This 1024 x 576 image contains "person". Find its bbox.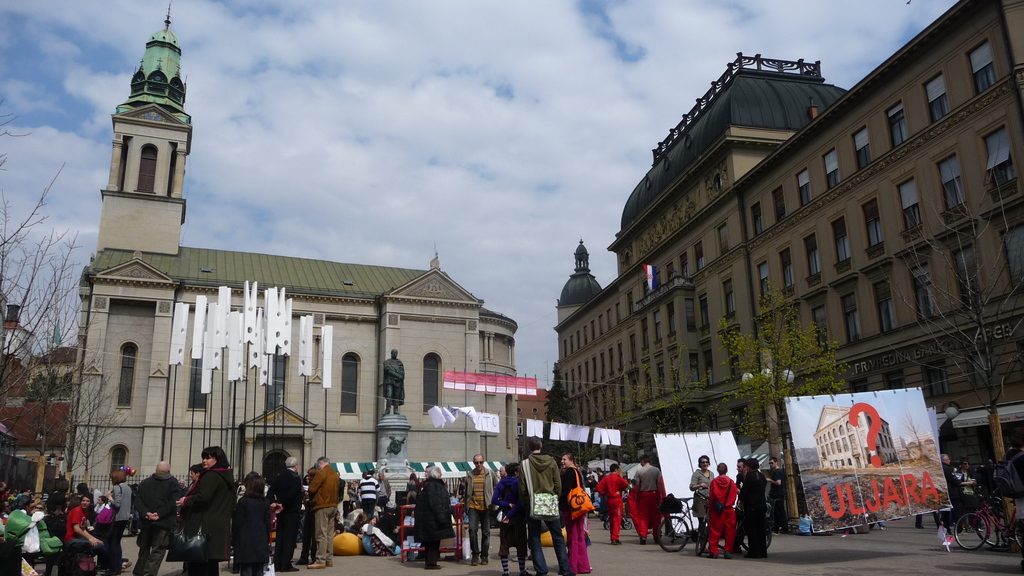
[550,438,593,575].
